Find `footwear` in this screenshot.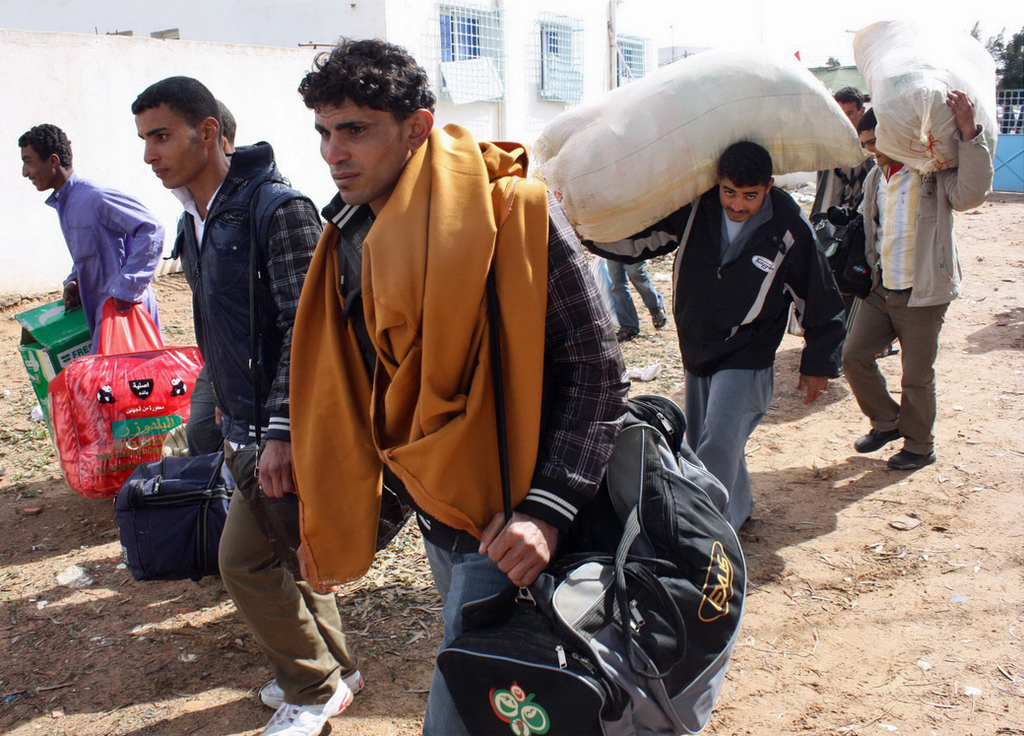
The bounding box for `footwear` is 257:675:372:713.
